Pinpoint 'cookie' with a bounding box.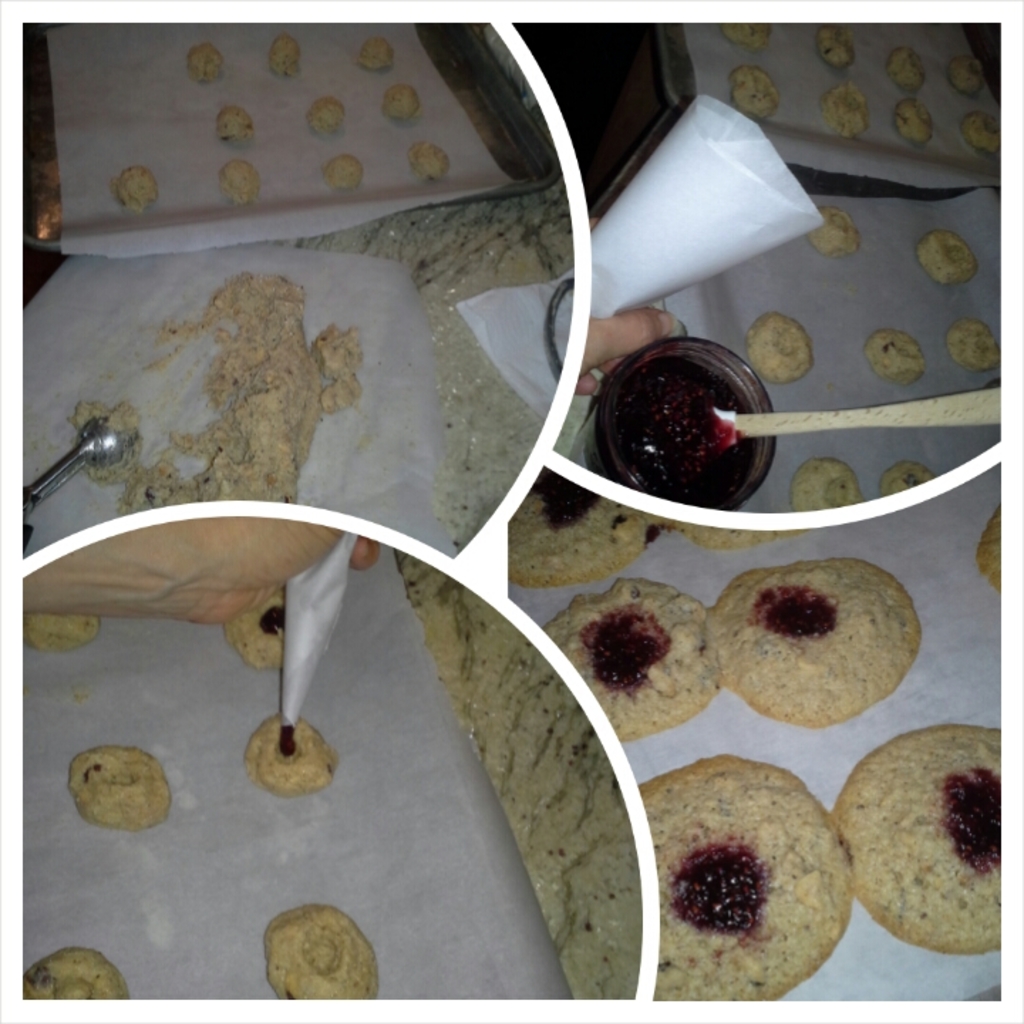
<region>792, 459, 859, 509</region>.
